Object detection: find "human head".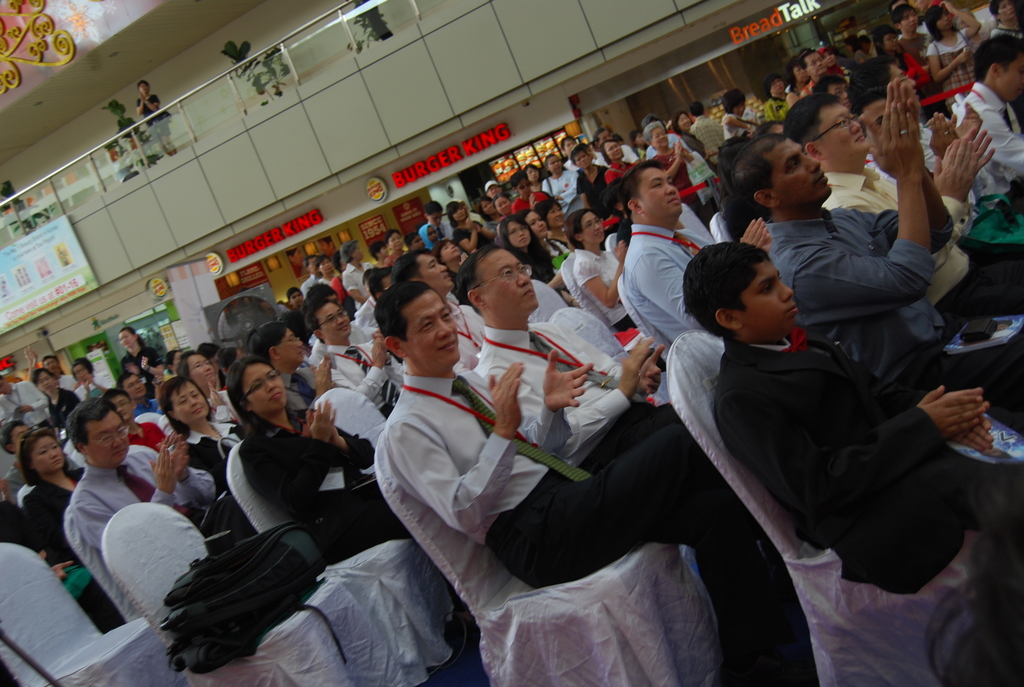
select_region(493, 198, 511, 216).
